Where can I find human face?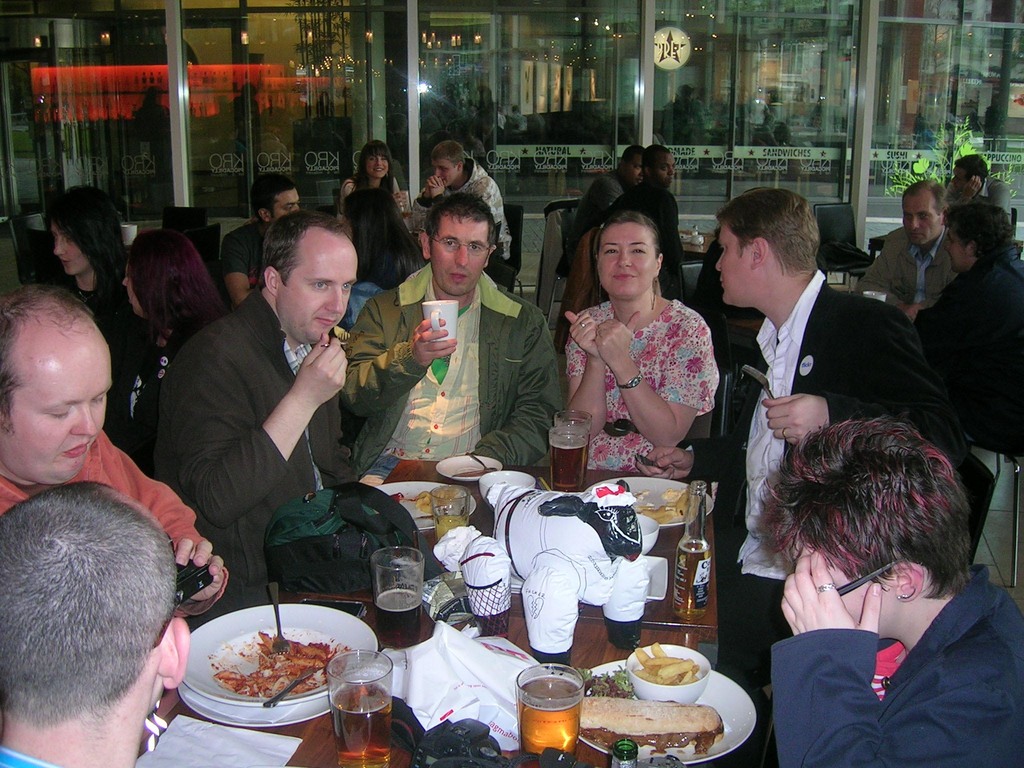
You can find it at region(49, 222, 89, 280).
